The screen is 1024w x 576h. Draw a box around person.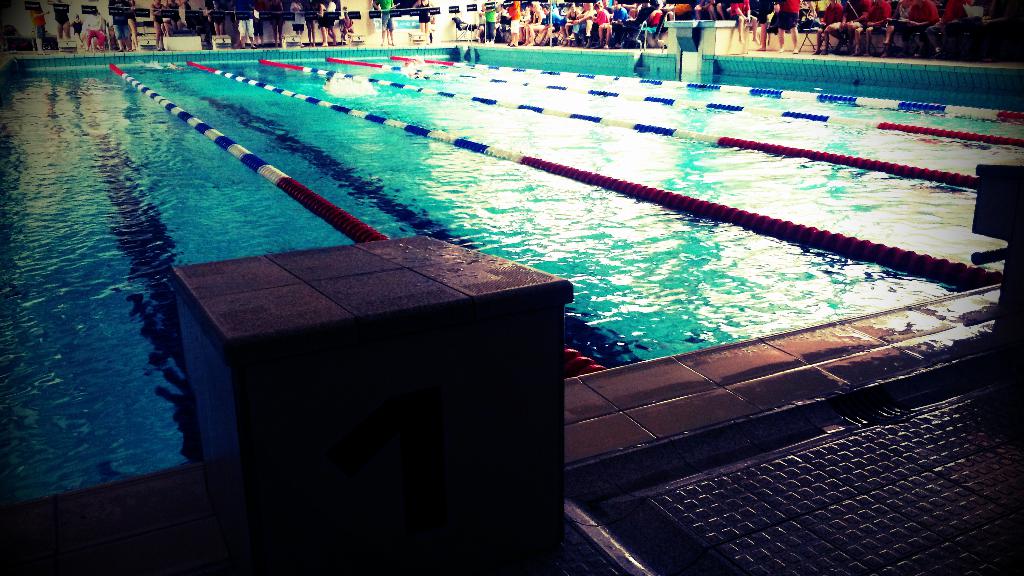
(x1=167, y1=0, x2=187, y2=34).
